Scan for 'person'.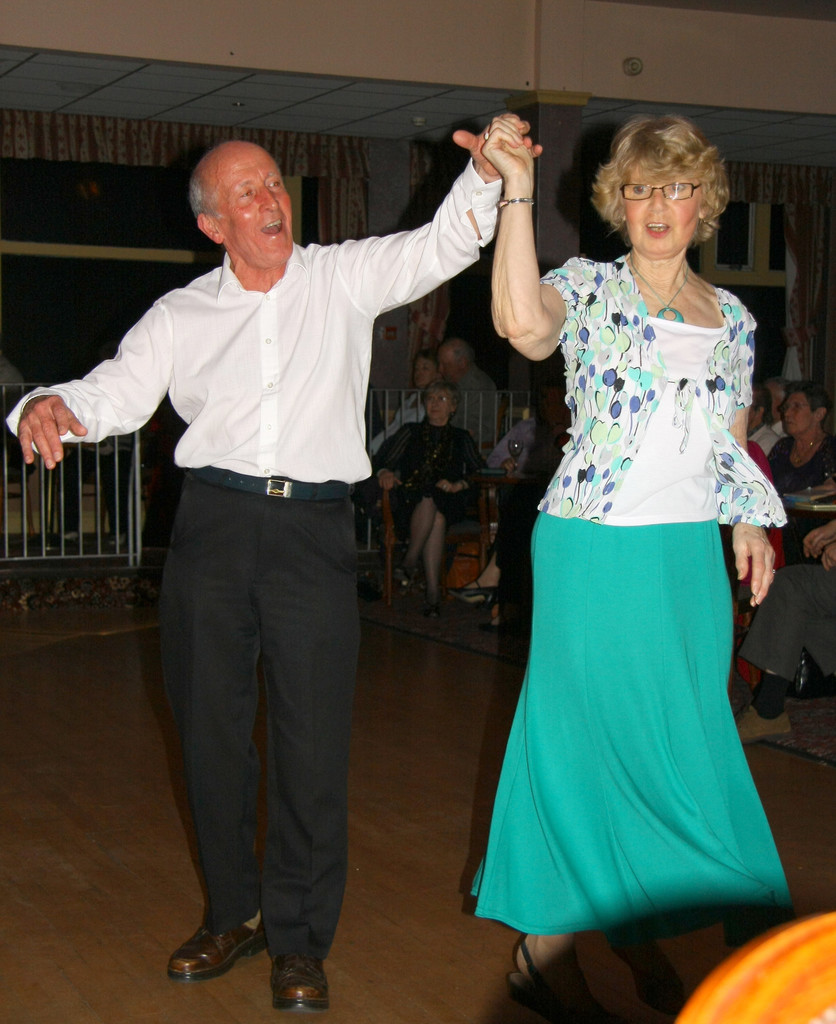
Scan result: [764, 381, 835, 556].
